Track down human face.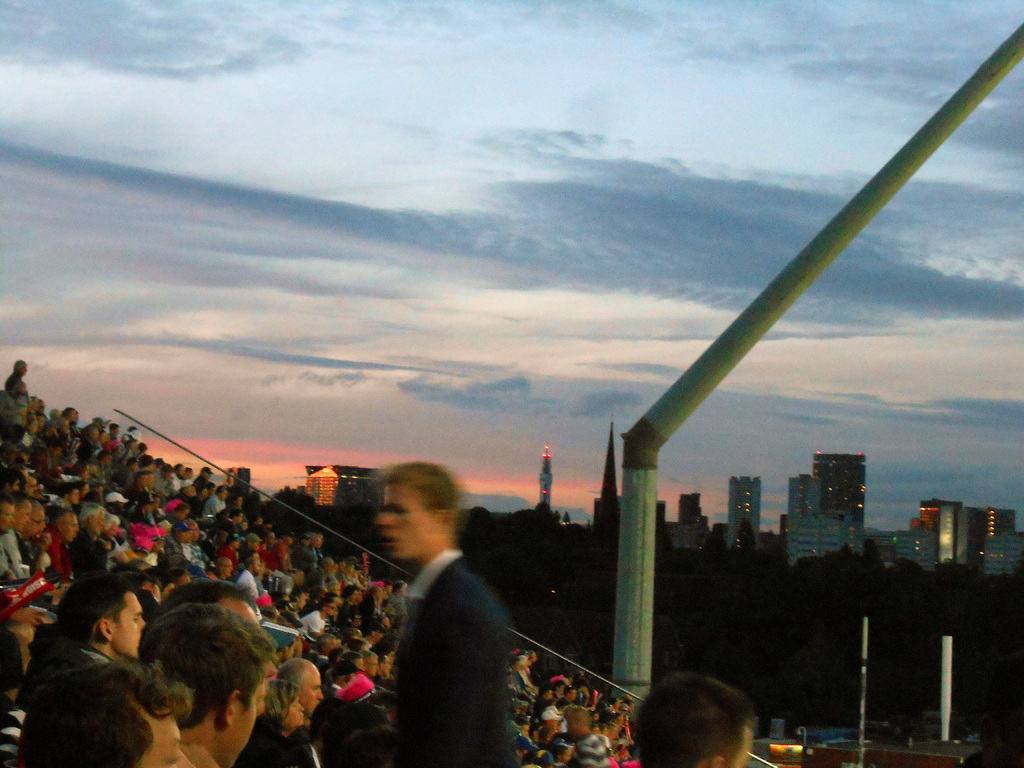
Tracked to (31,502,48,538).
